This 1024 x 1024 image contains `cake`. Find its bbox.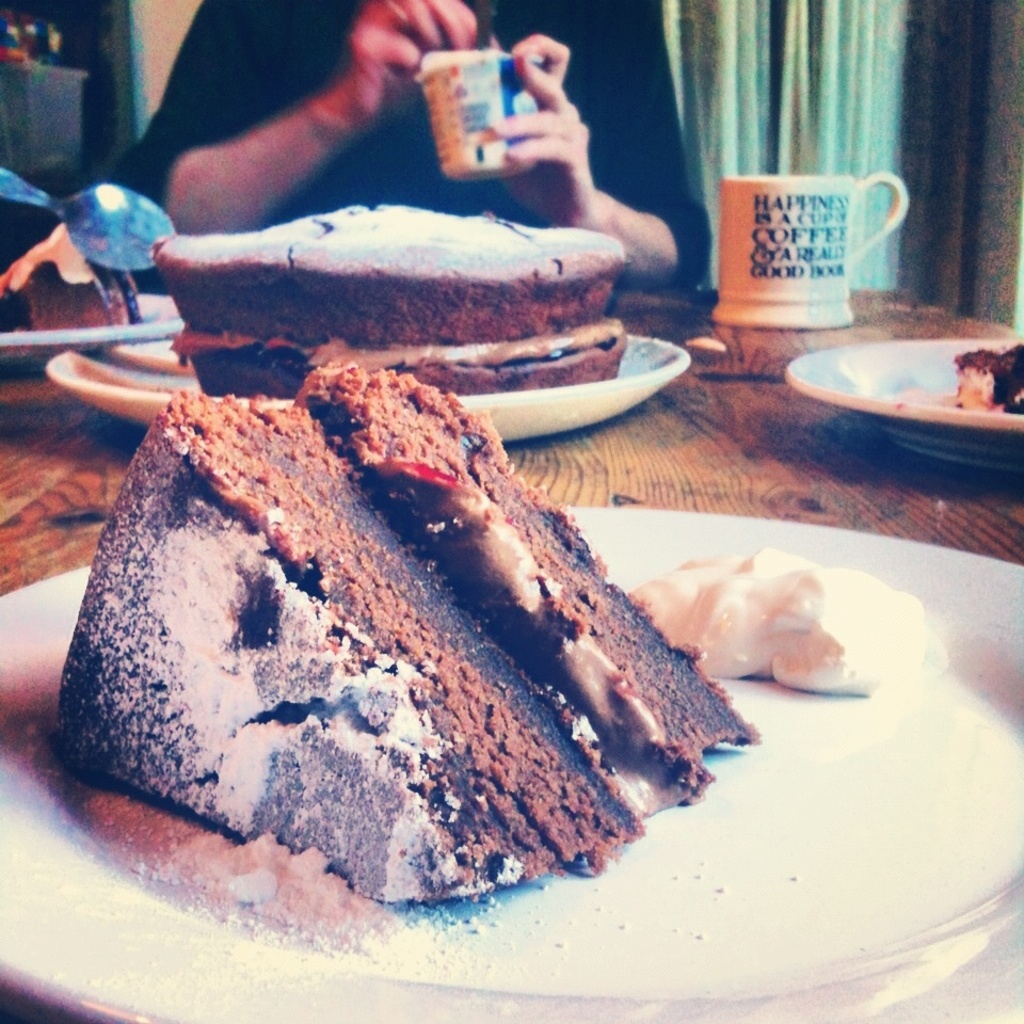
box=[153, 202, 628, 388].
